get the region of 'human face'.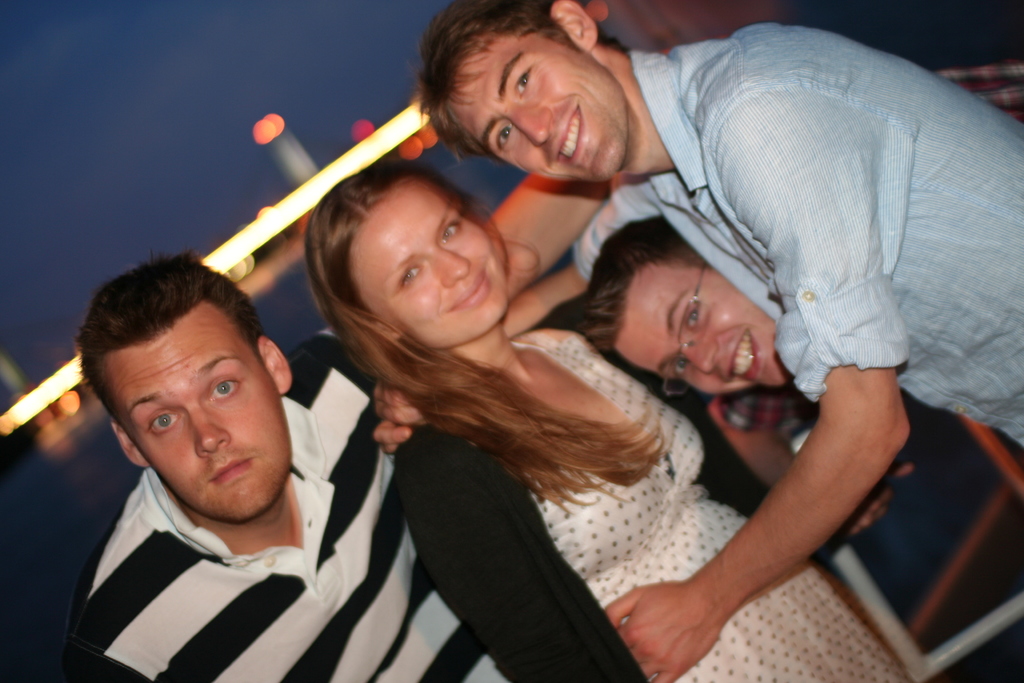
region(618, 262, 787, 392).
